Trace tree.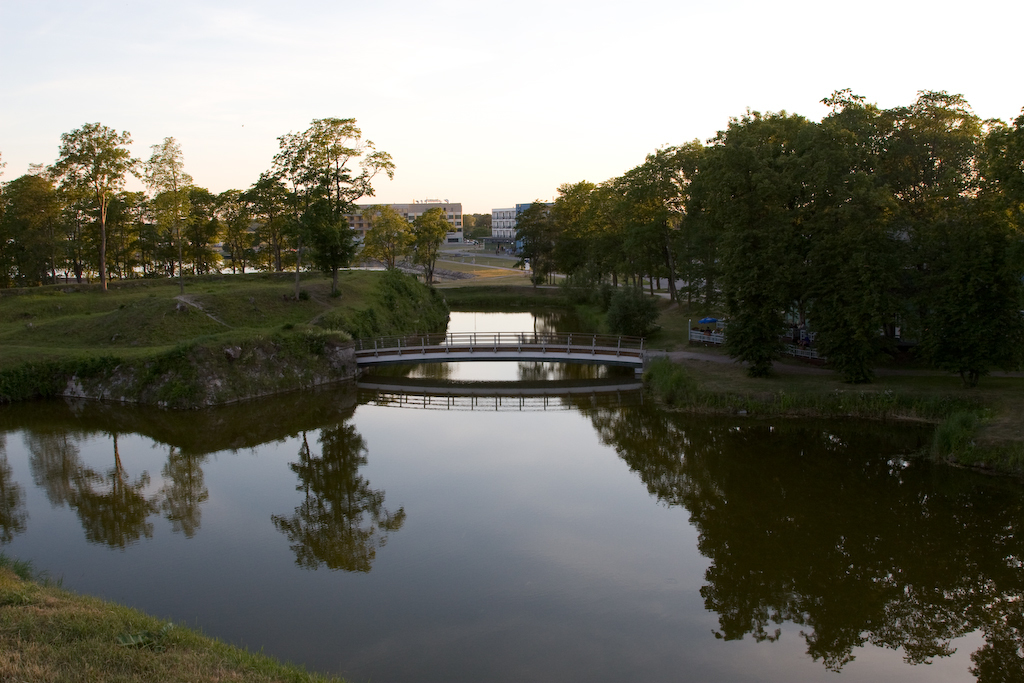
Traced to bbox=(213, 186, 255, 275).
